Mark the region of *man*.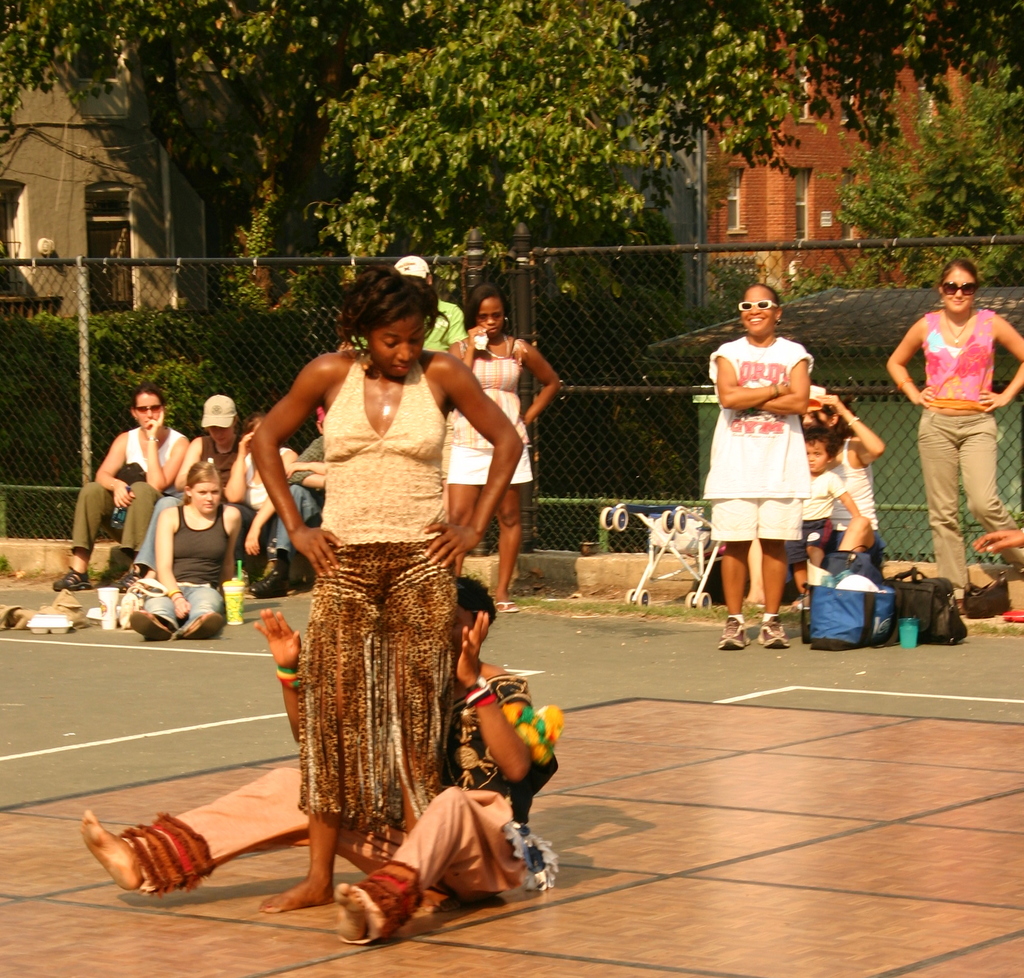
Region: Rect(352, 257, 460, 355).
